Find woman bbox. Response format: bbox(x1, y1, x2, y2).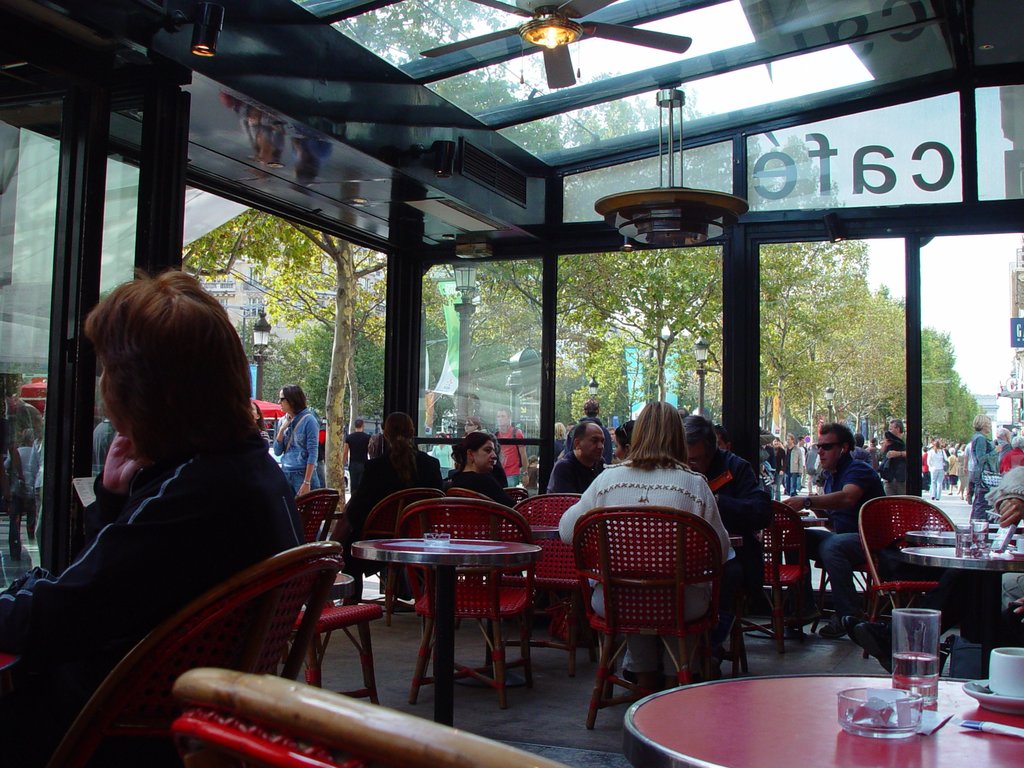
bbox(767, 437, 785, 501).
